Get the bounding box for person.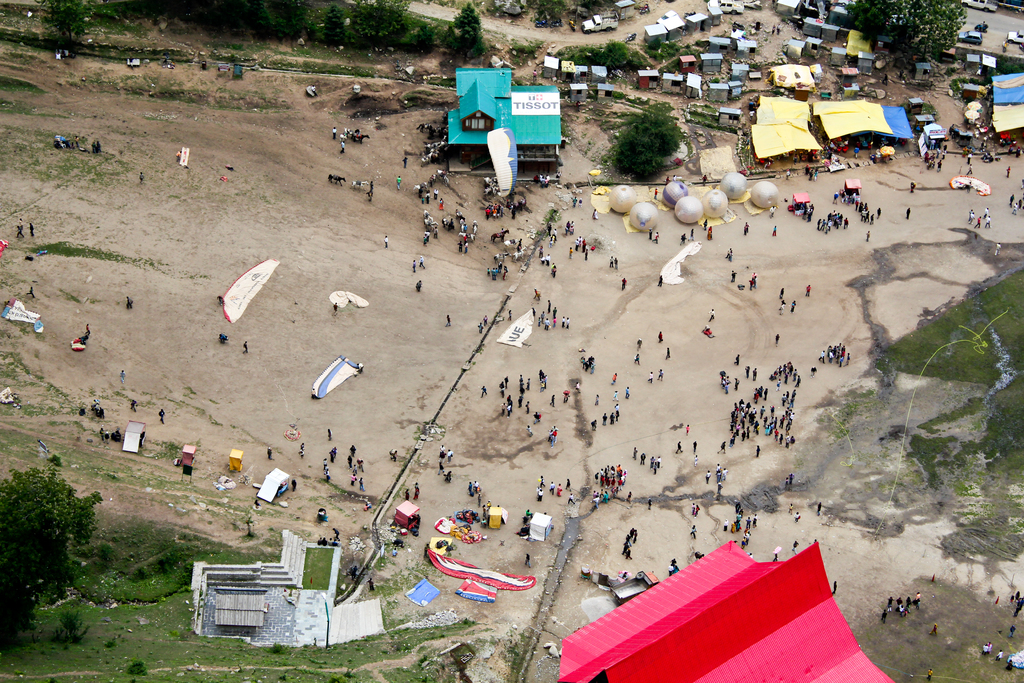
[555,307,559,317].
